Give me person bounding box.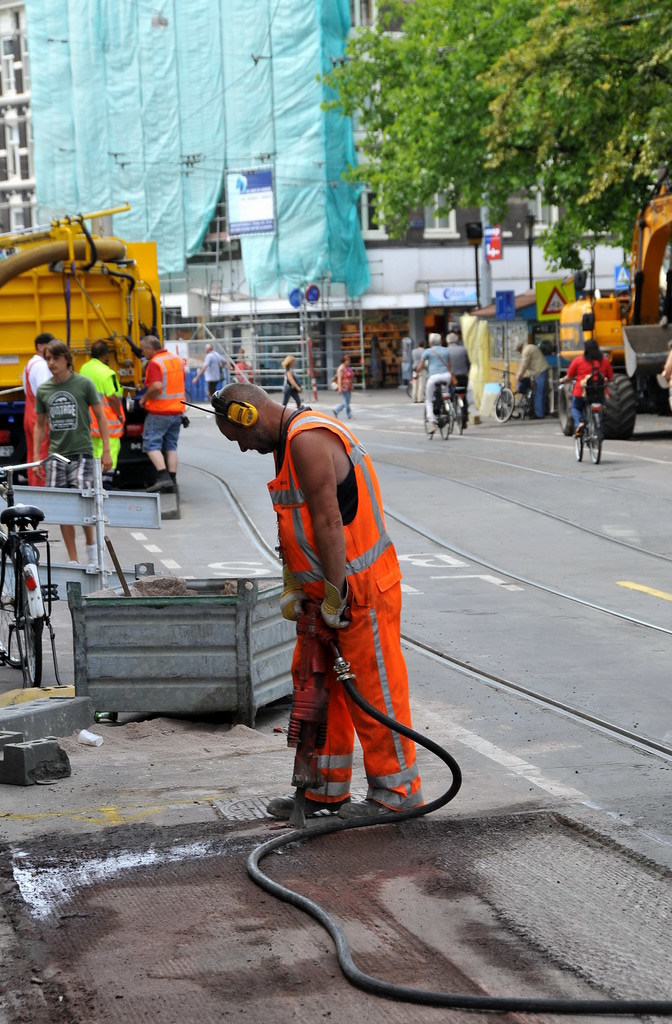
select_region(137, 338, 191, 499).
